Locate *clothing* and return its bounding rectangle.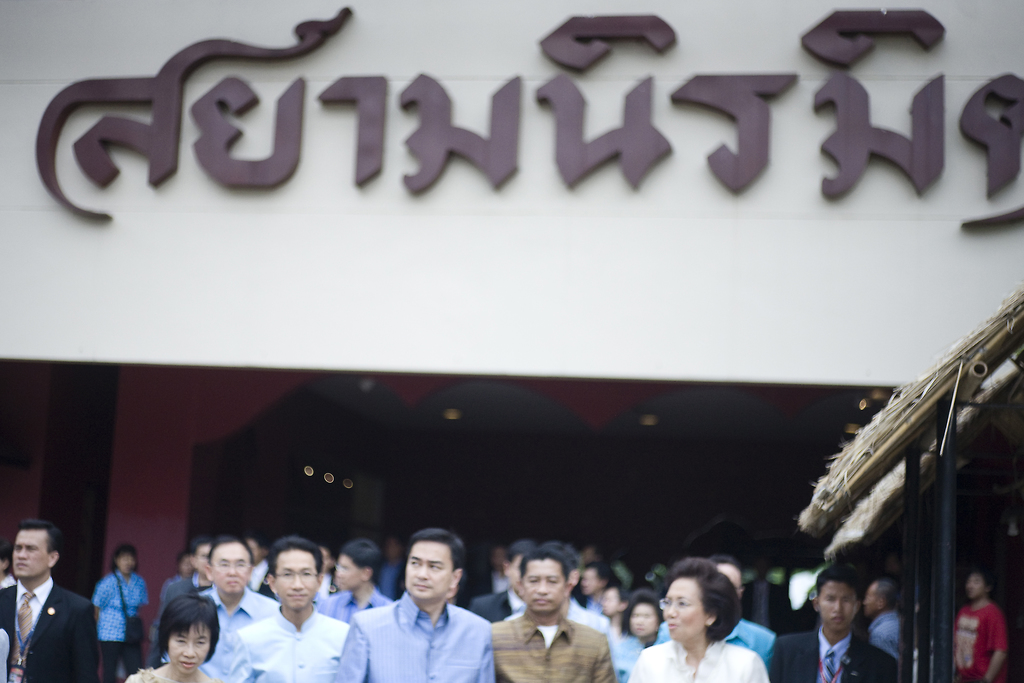
870,615,906,664.
